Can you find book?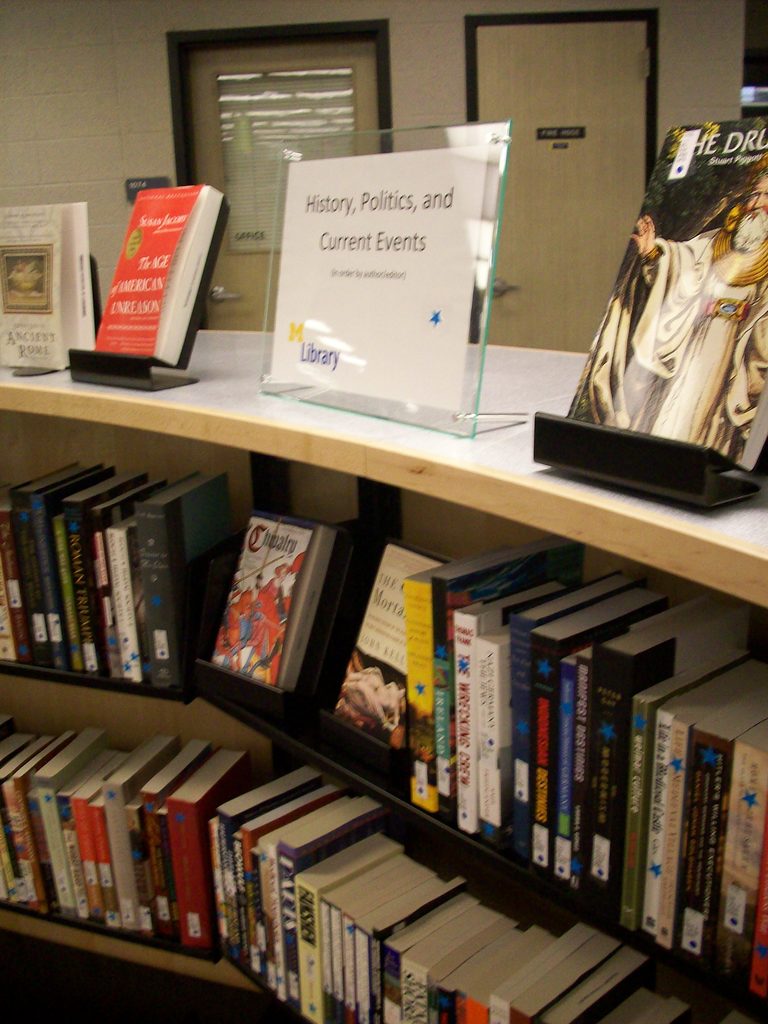
Yes, bounding box: crop(336, 540, 439, 755).
